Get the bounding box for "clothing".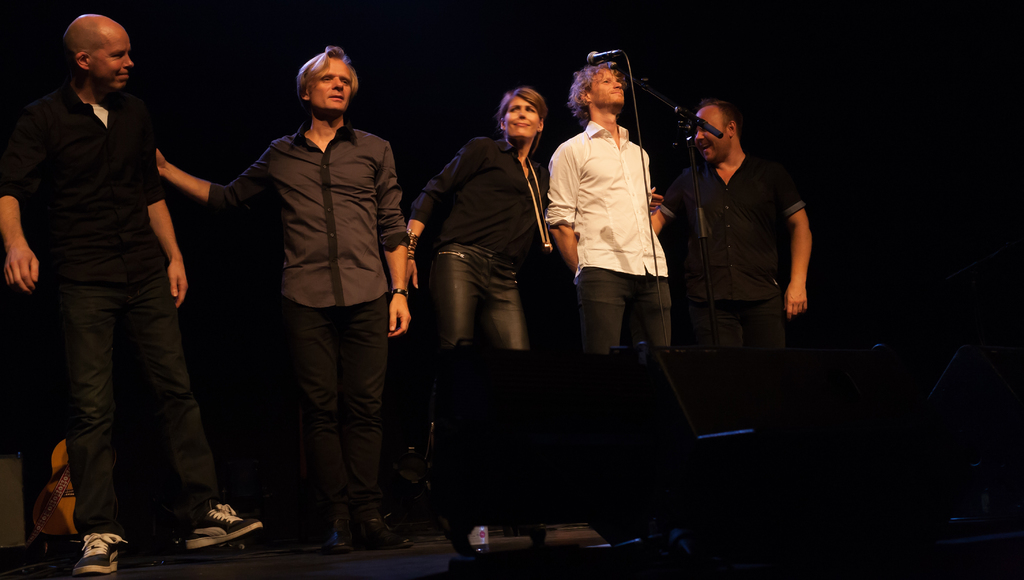
550:76:676:348.
